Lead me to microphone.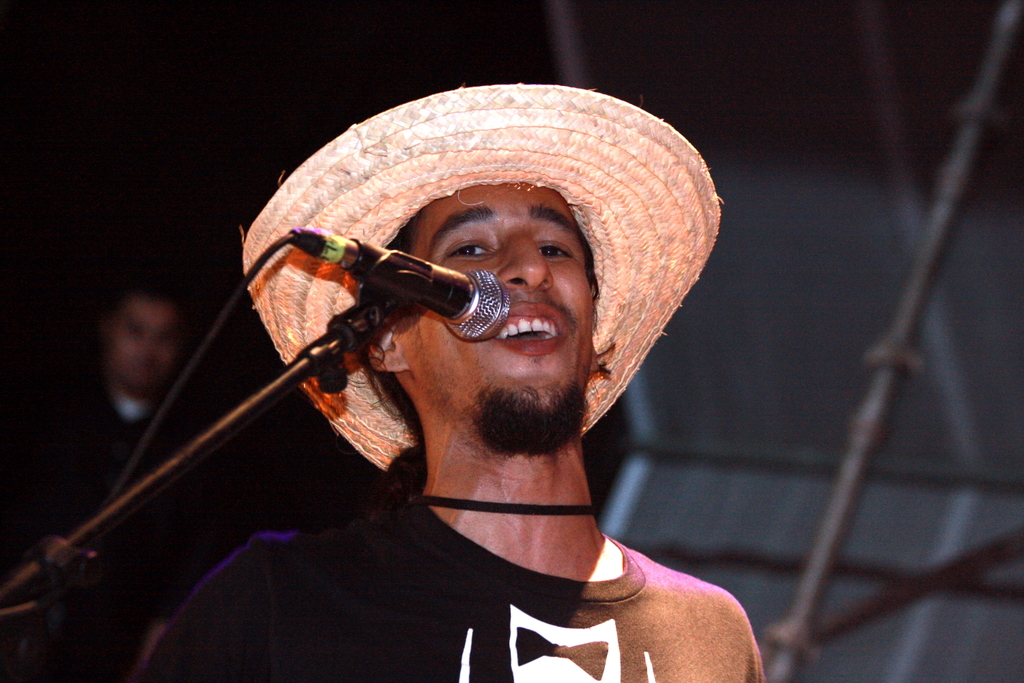
Lead to l=291, t=222, r=514, b=346.
